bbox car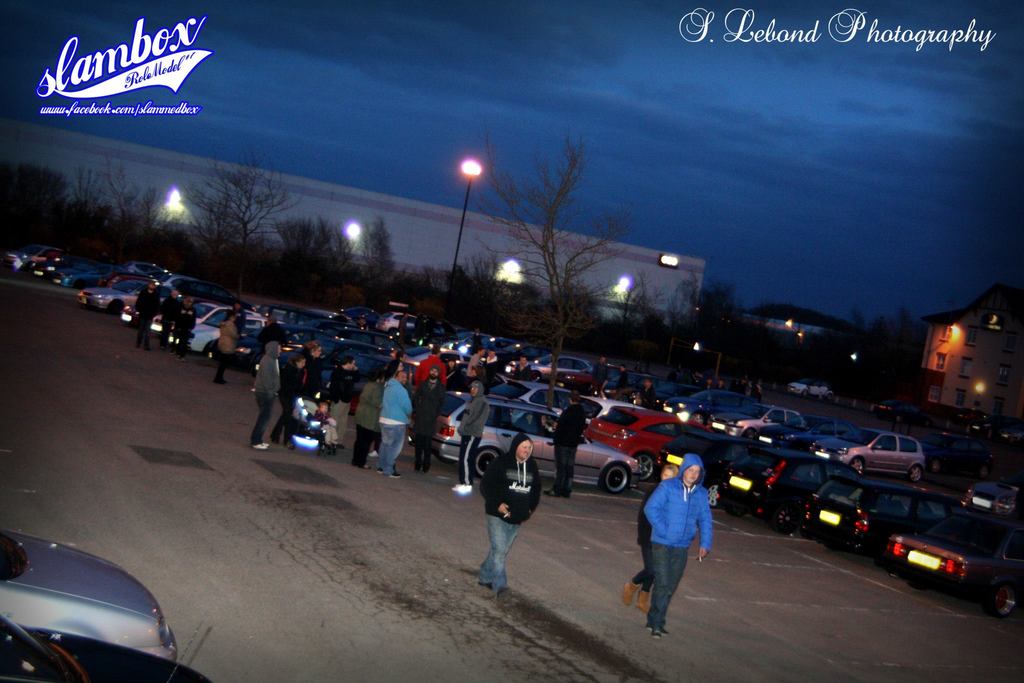
{"left": 0, "top": 520, "right": 170, "bottom": 662}
